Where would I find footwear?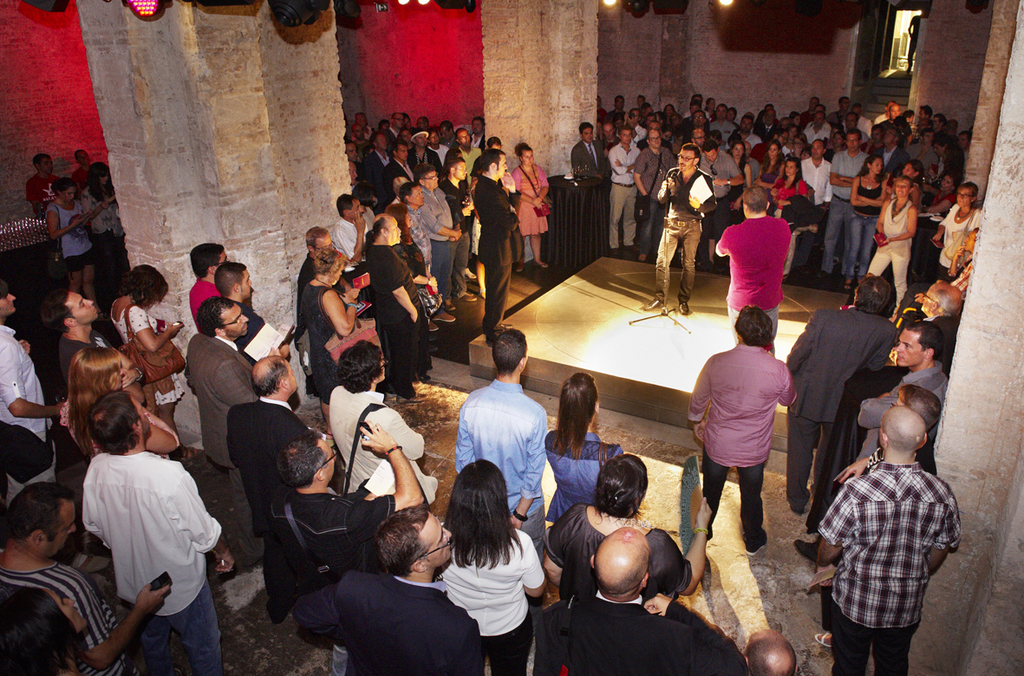
At bbox=(426, 317, 436, 335).
